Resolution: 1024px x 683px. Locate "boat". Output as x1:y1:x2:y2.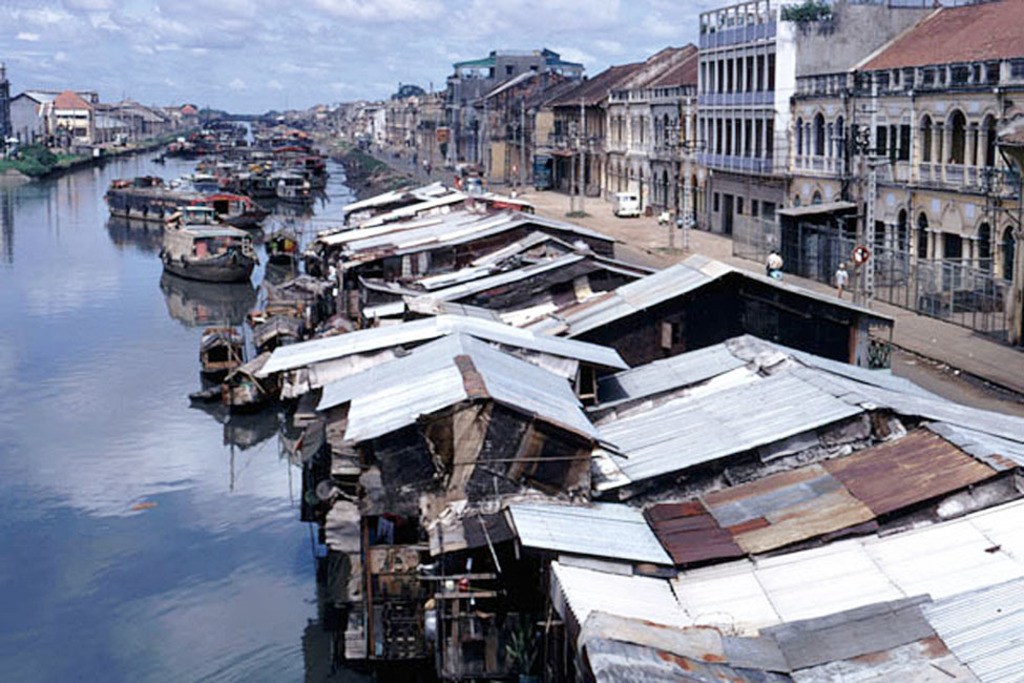
110:177:265:226.
